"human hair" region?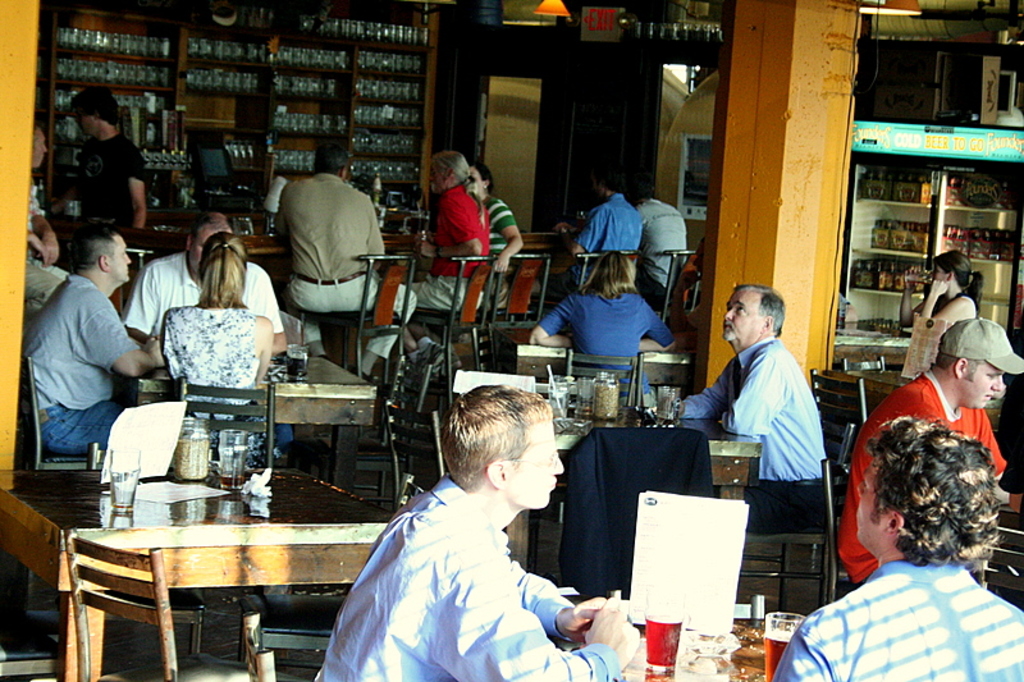
[x1=196, y1=229, x2=246, y2=310]
